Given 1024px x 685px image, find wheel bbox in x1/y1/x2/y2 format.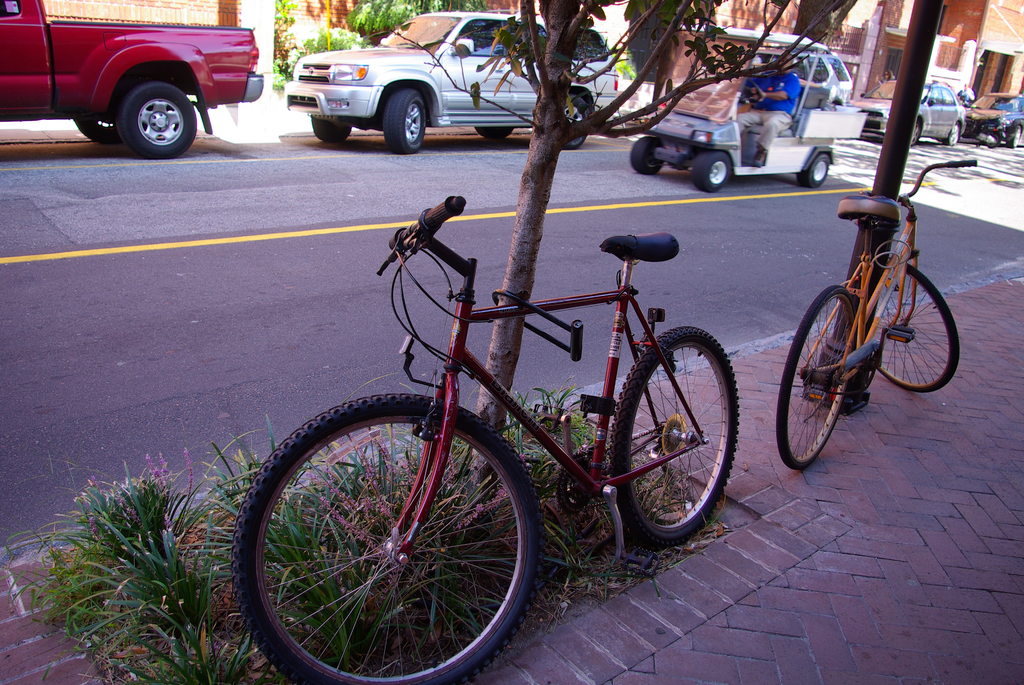
228/400/532/672.
